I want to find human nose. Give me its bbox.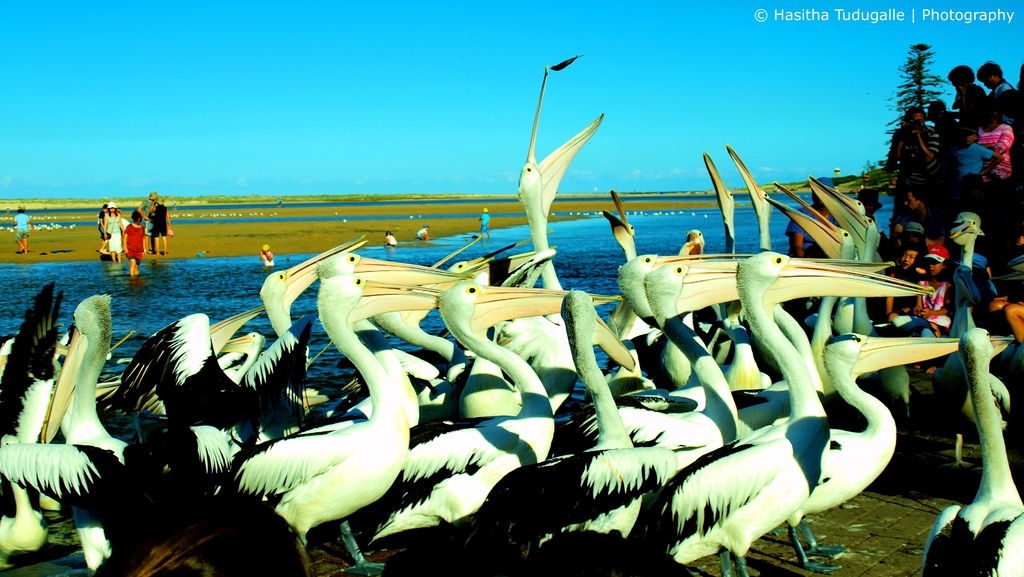
l=929, t=262, r=932, b=270.
